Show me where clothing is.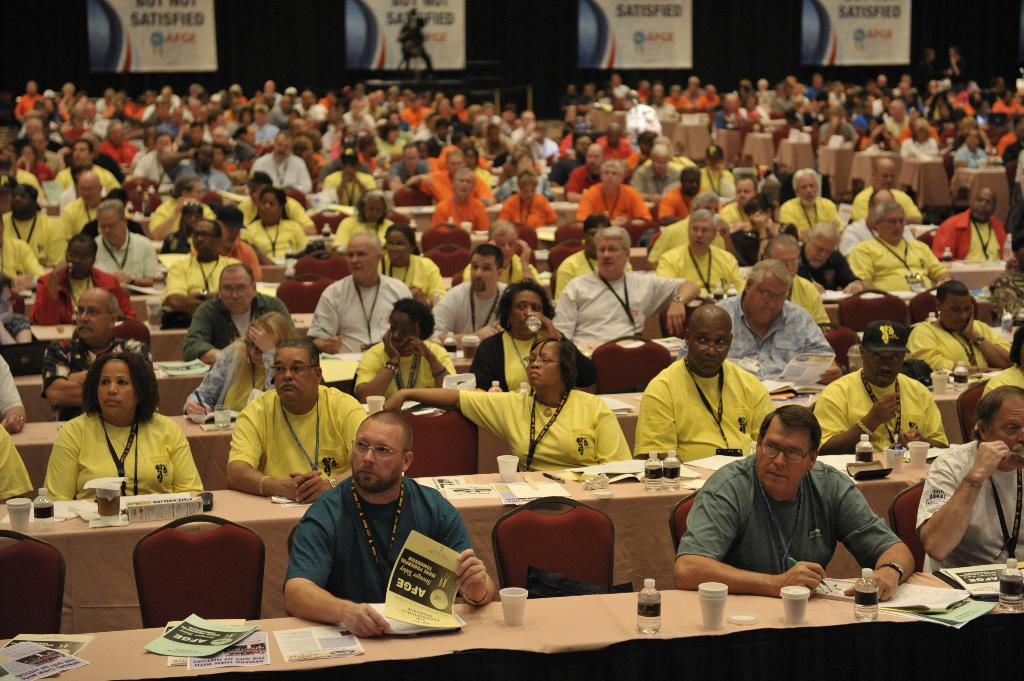
clothing is at [413,157,444,172].
